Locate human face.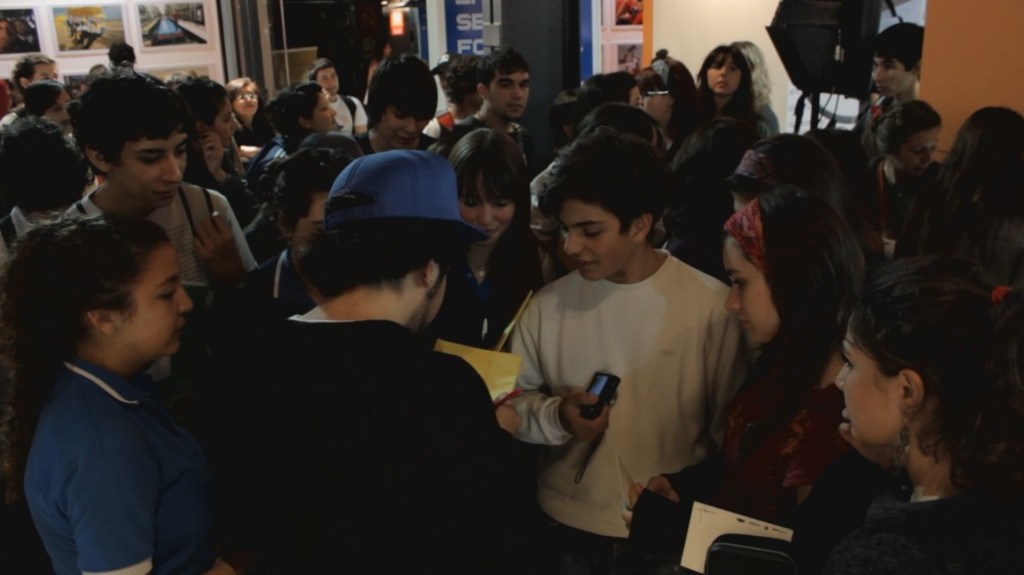
Bounding box: 837/322/902/439.
